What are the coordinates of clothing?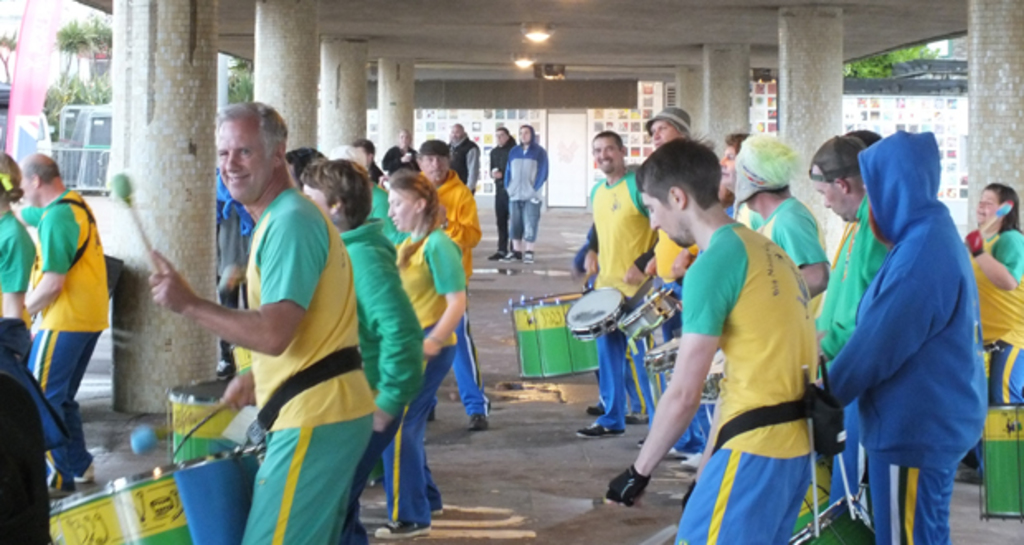
region(241, 180, 373, 543).
